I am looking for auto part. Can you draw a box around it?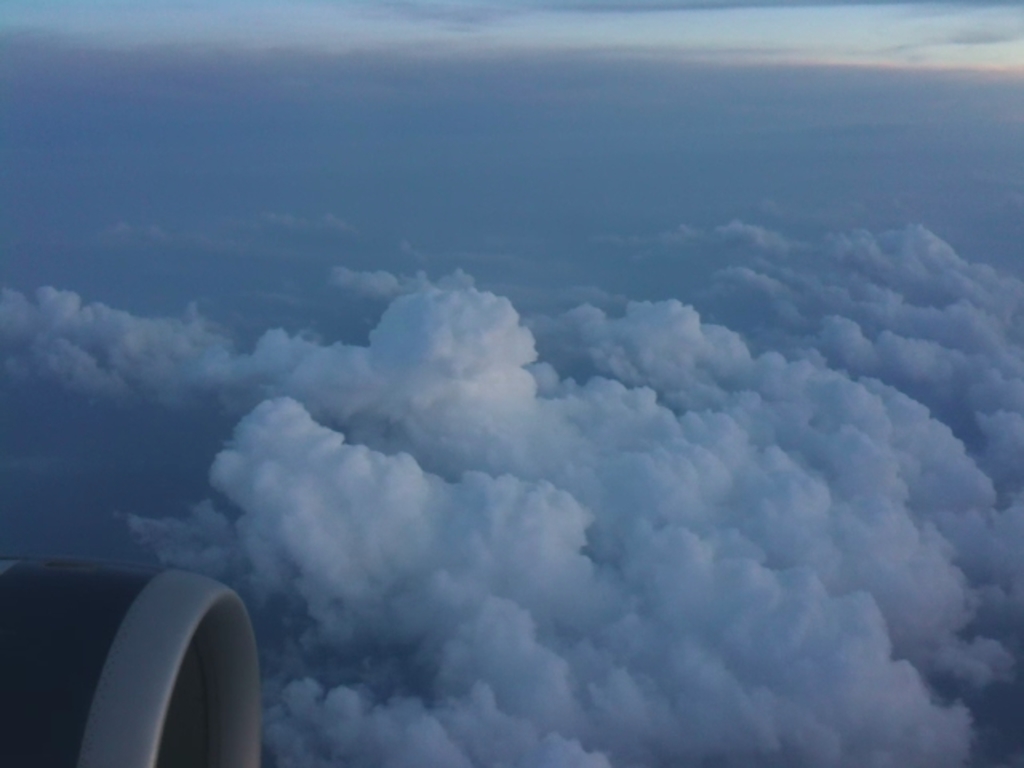
Sure, the bounding box is <box>0,574,258,766</box>.
